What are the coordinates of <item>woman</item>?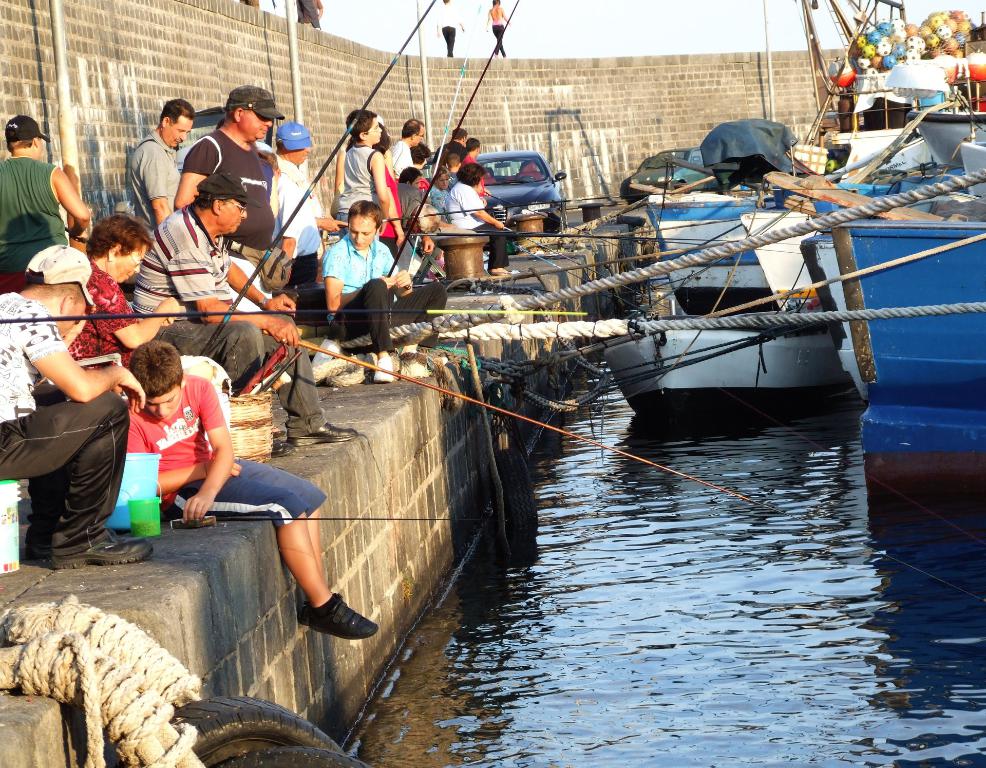
65/210/180/370.
